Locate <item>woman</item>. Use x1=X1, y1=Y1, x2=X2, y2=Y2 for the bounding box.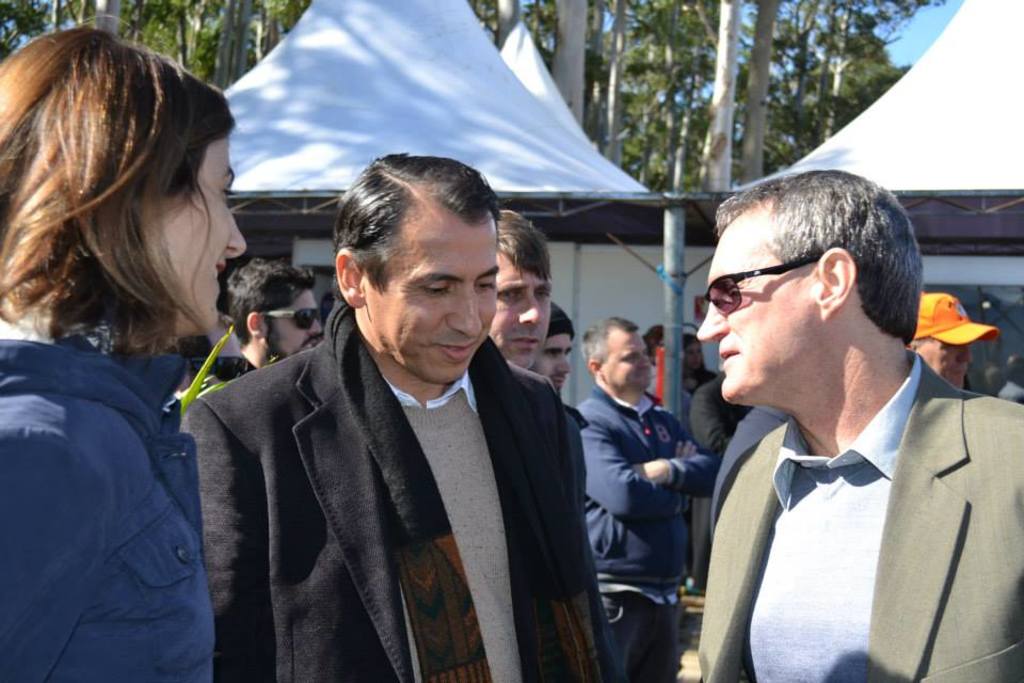
x1=5, y1=75, x2=267, y2=682.
